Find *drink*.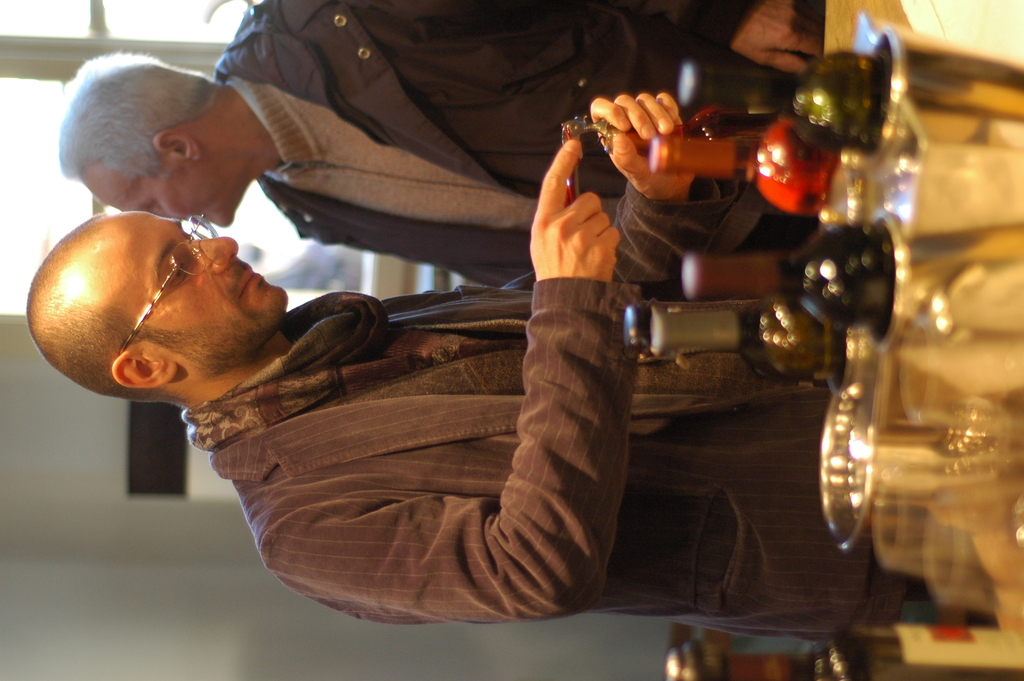
<region>627, 300, 844, 389</region>.
